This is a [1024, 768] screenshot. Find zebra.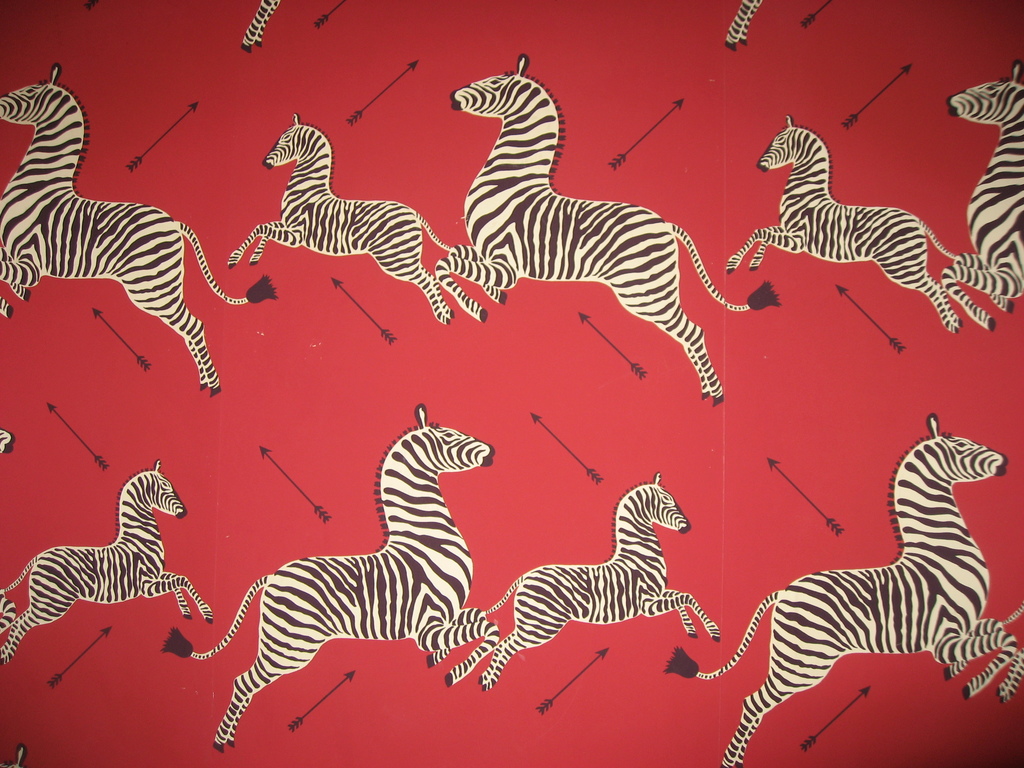
Bounding box: bbox=(0, 426, 14, 458).
